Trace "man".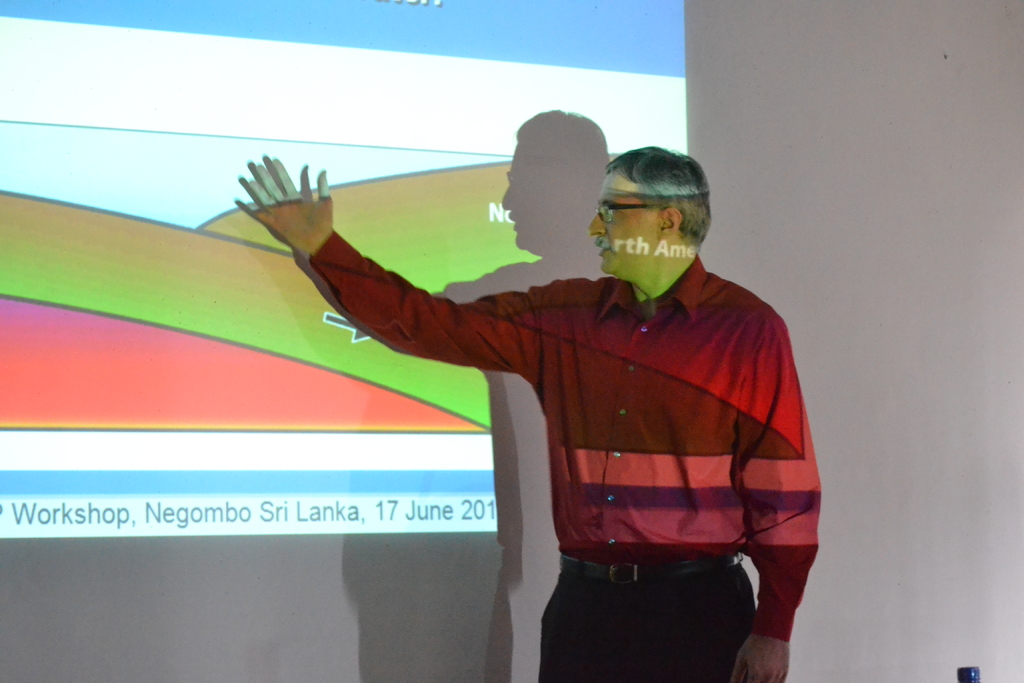
Traced to crop(241, 144, 826, 682).
